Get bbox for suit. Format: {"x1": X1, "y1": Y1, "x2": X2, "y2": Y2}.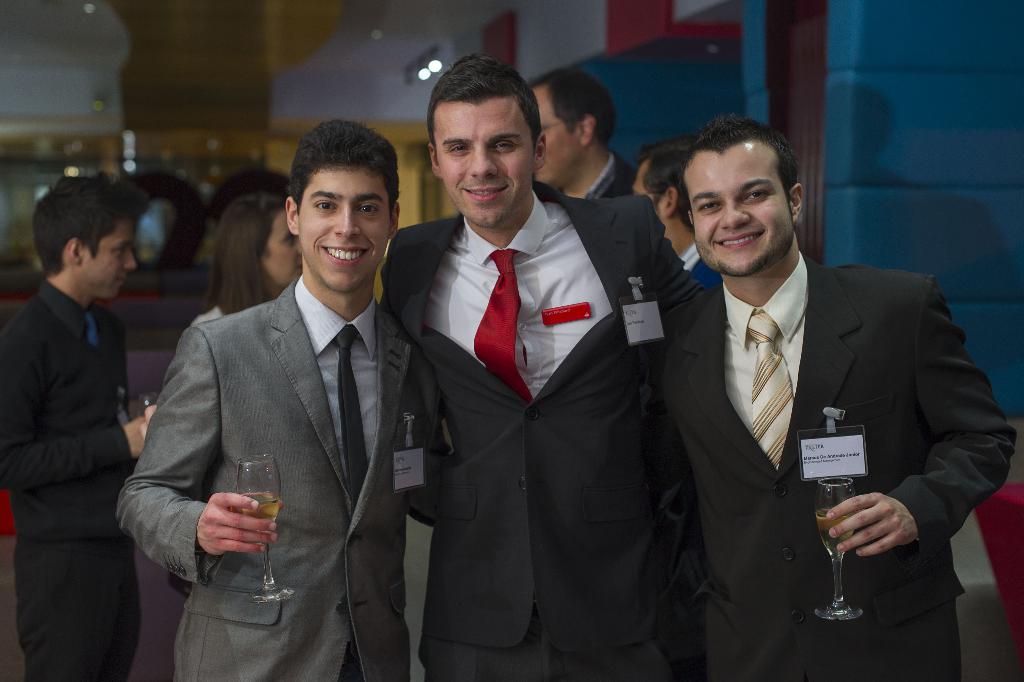
{"x1": 639, "y1": 163, "x2": 997, "y2": 652}.
